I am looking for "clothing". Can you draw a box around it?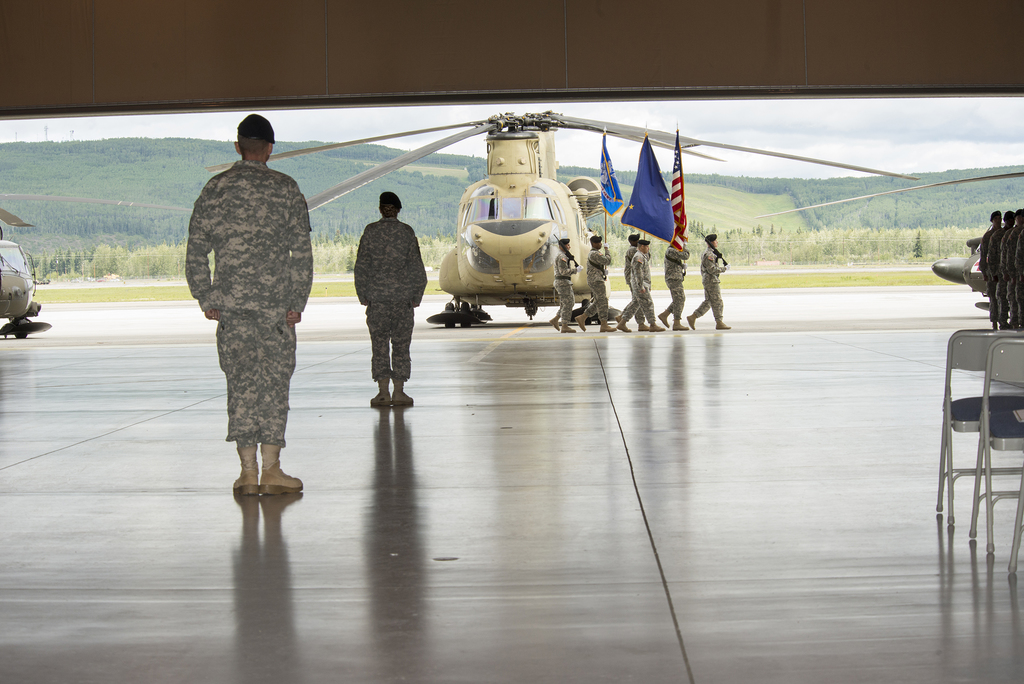
Sure, the bounding box is rect(353, 218, 430, 386).
